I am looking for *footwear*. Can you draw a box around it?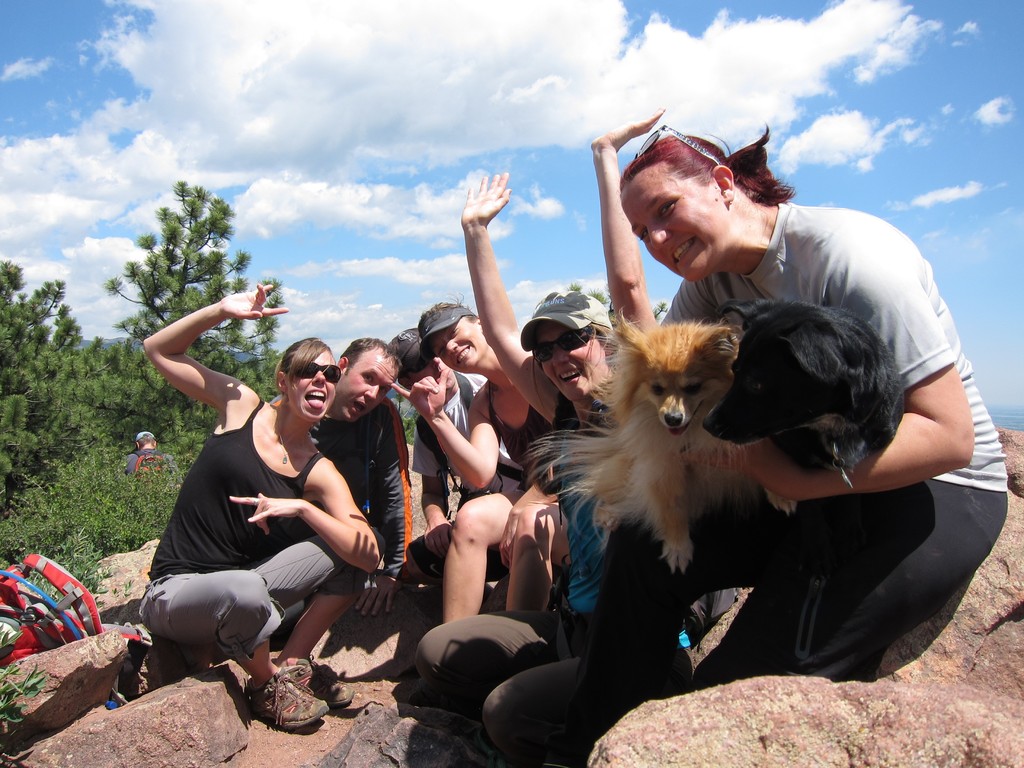
Sure, the bounding box is Rect(269, 655, 360, 710).
